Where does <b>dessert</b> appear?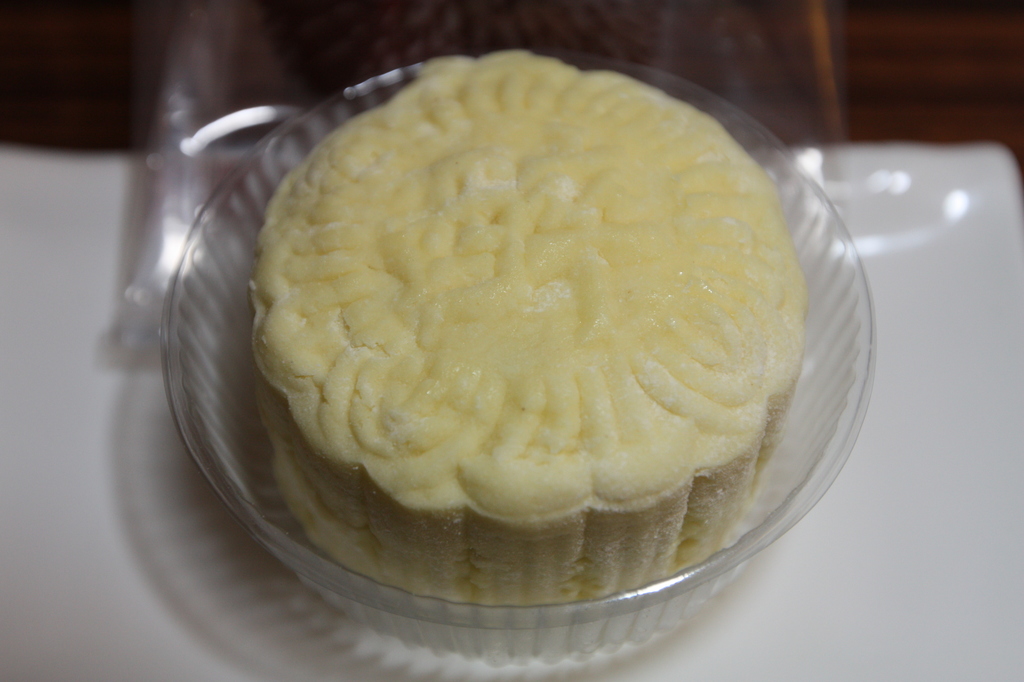
Appears at (x1=213, y1=67, x2=809, y2=615).
